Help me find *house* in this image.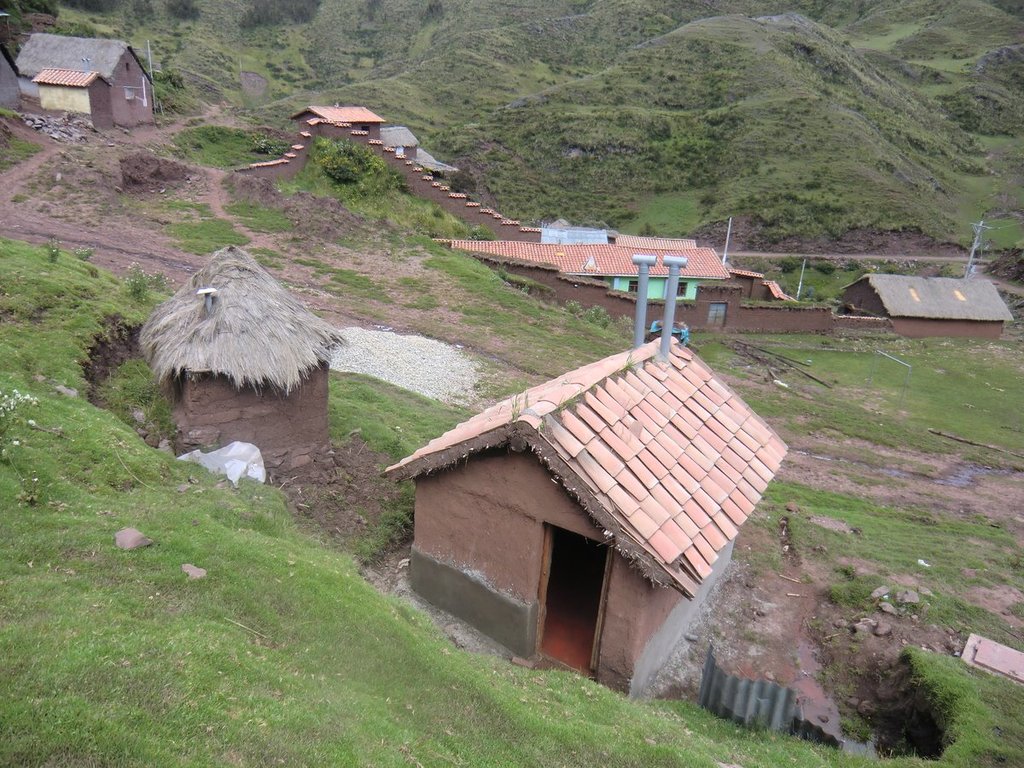
Found it: {"x1": 285, "y1": 96, "x2": 386, "y2": 141}.
